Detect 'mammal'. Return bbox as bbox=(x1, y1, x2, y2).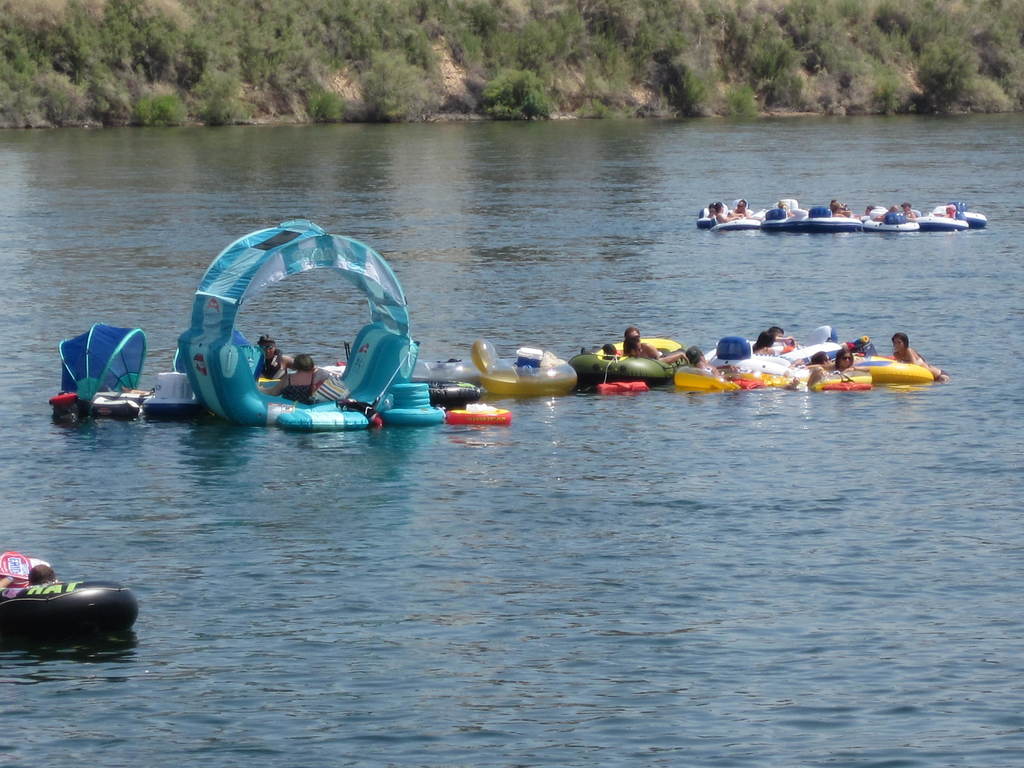
bbox=(752, 332, 771, 355).
